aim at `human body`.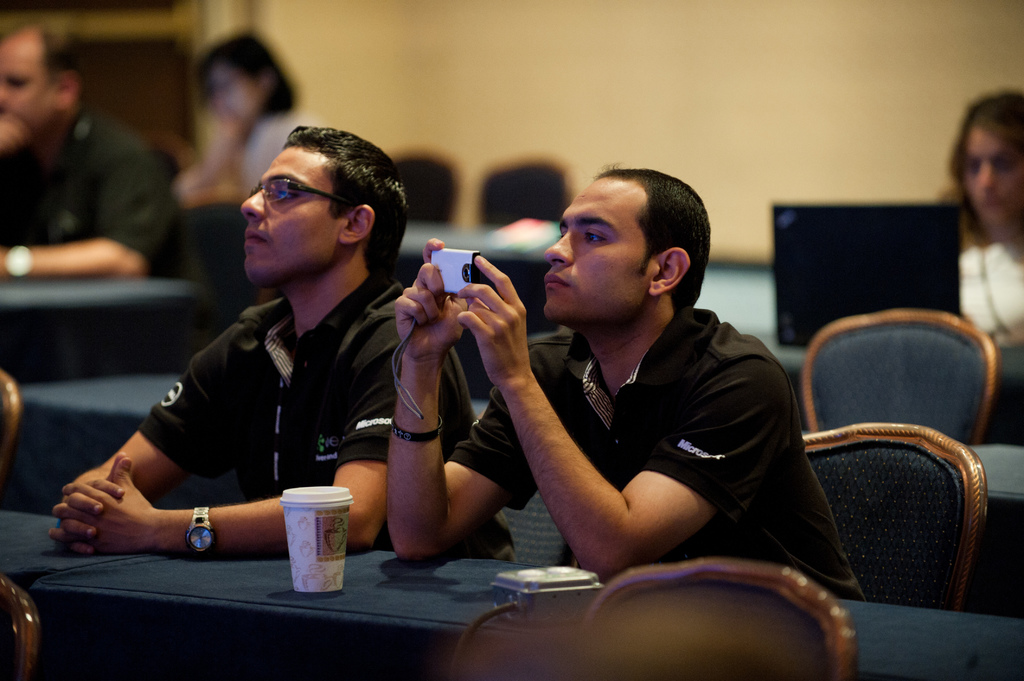
Aimed at {"left": 0, "top": 104, "right": 177, "bottom": 278}.
